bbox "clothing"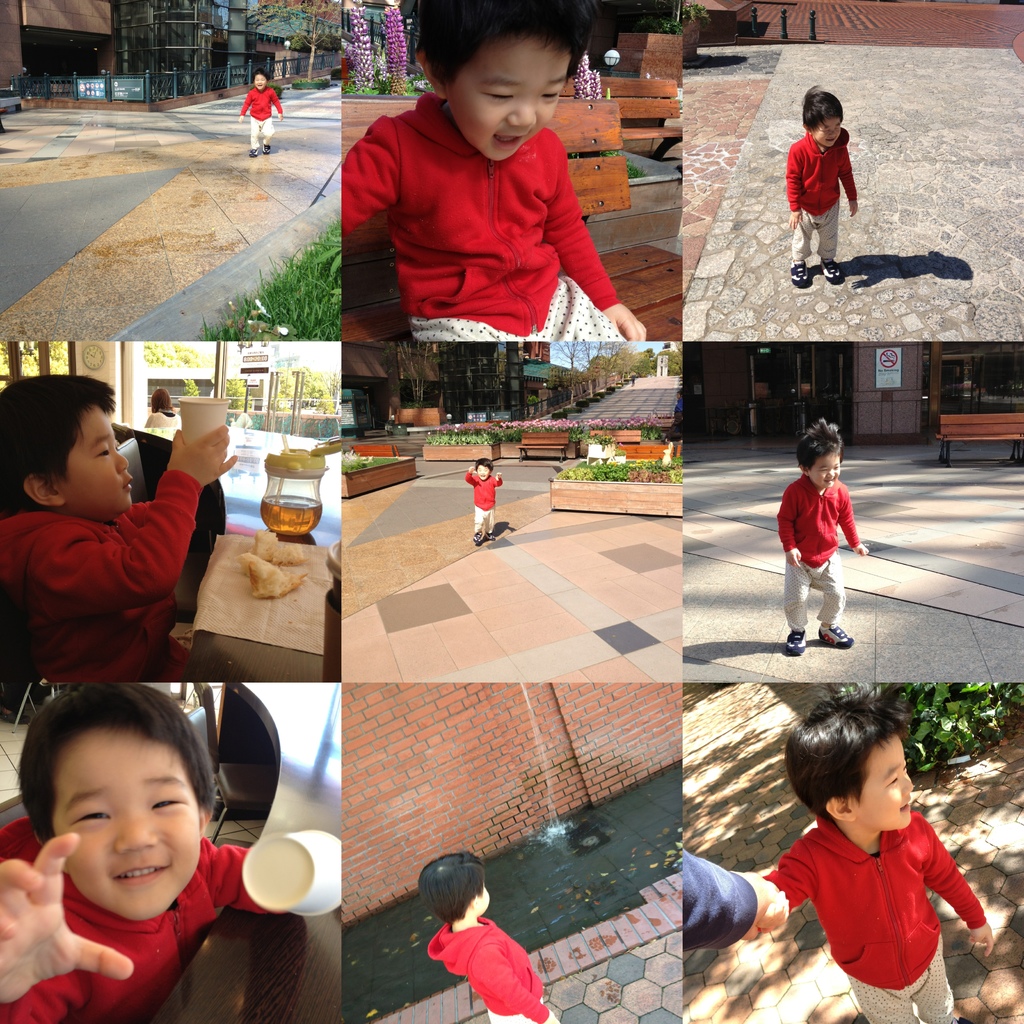
[x1=772, y1=477, x2=862, y2=620]
